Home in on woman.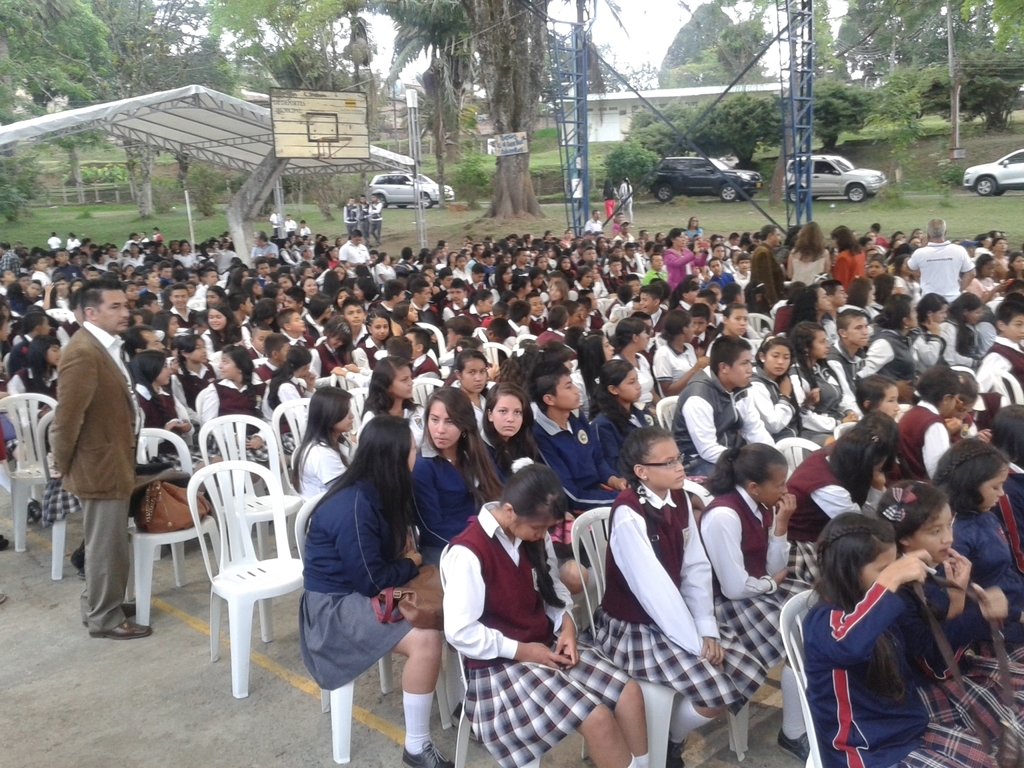
Homed in at pyautogui.locateOnScreen(360, 356, 426, 441).
